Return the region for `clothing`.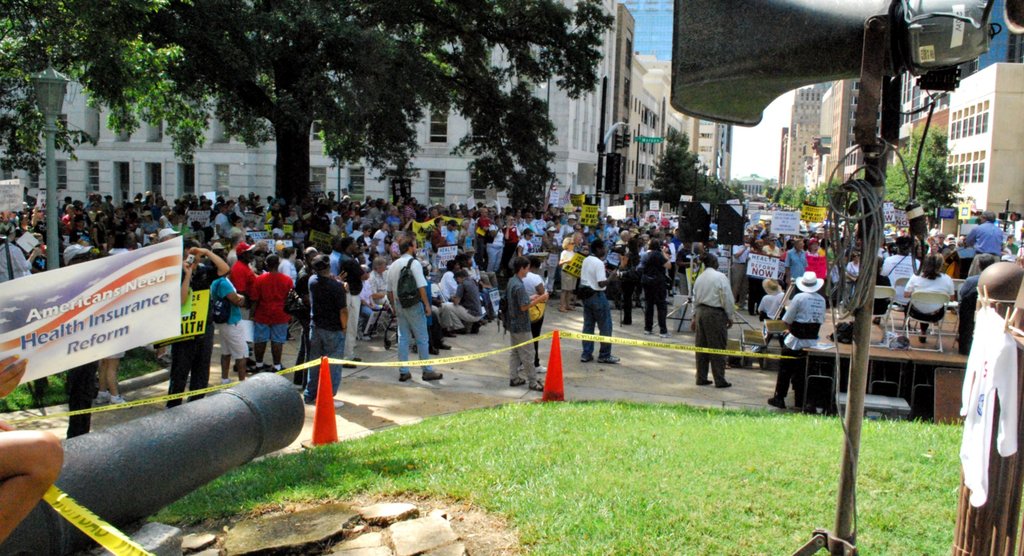
l=691, t=240, r=753, b=389.
